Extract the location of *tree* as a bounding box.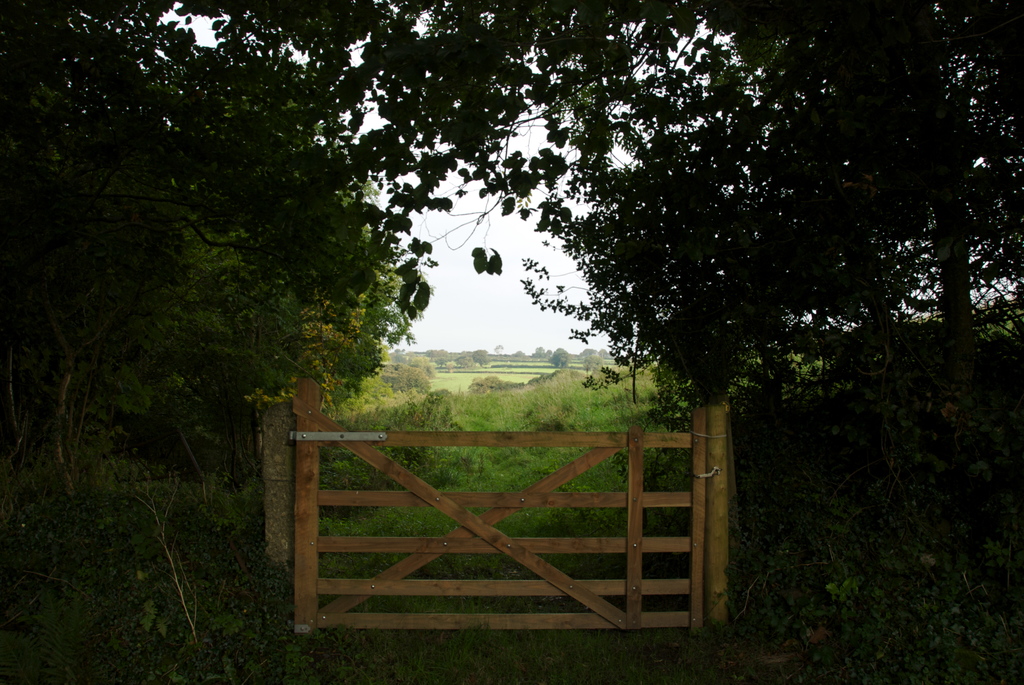
box(385, 0, 1023, 384).
